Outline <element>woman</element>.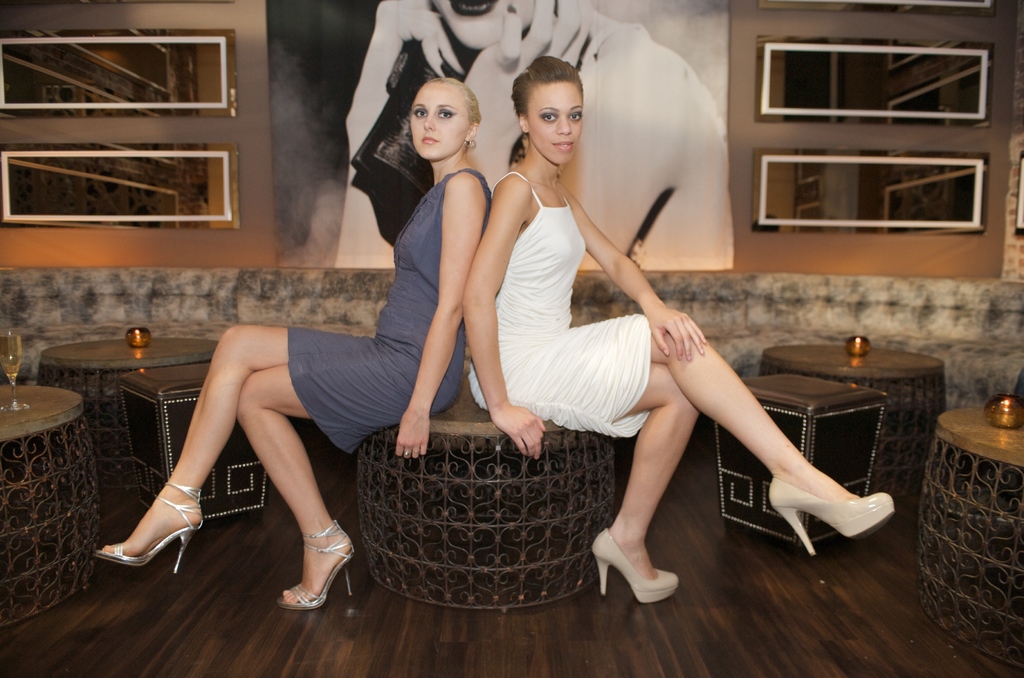
Outline: [left=447, top=53, right=910, bottom=609].
